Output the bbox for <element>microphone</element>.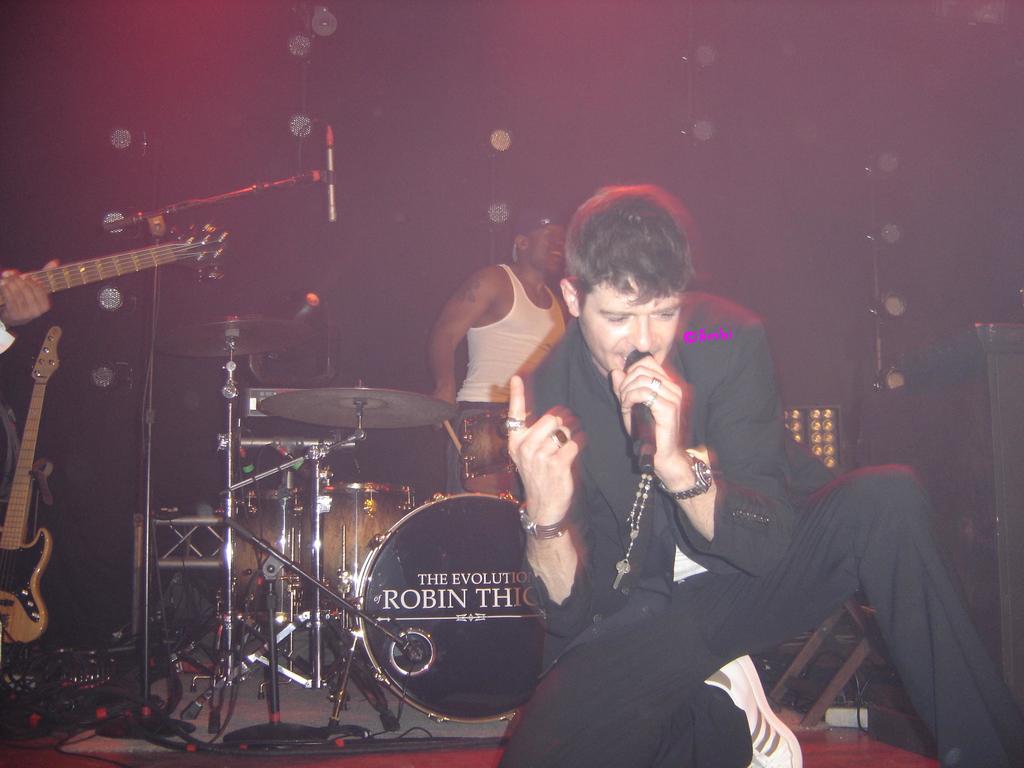
l=627, t=344, r=653, b=472.
